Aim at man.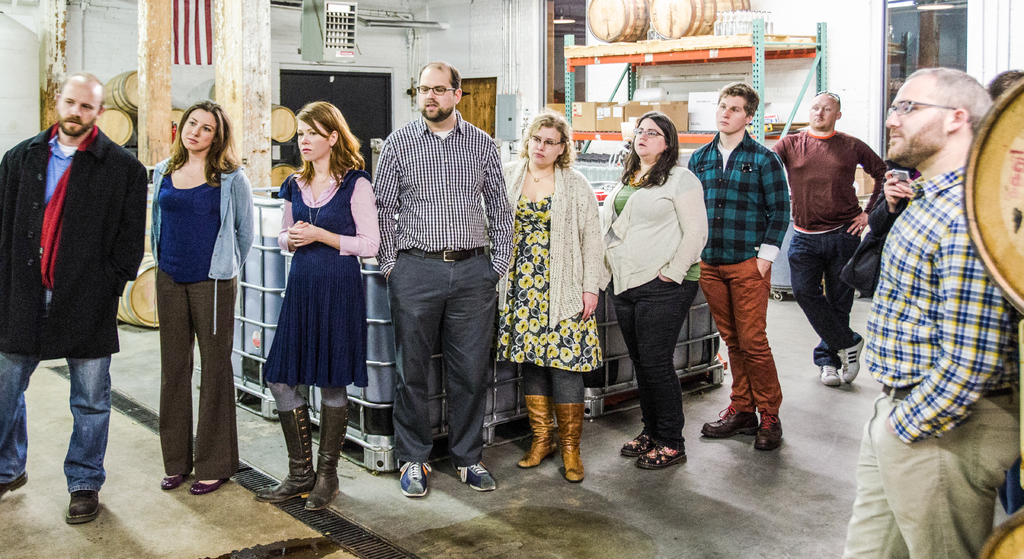
Aimed at x1=765 y1=90 x2=895 y2=387.
